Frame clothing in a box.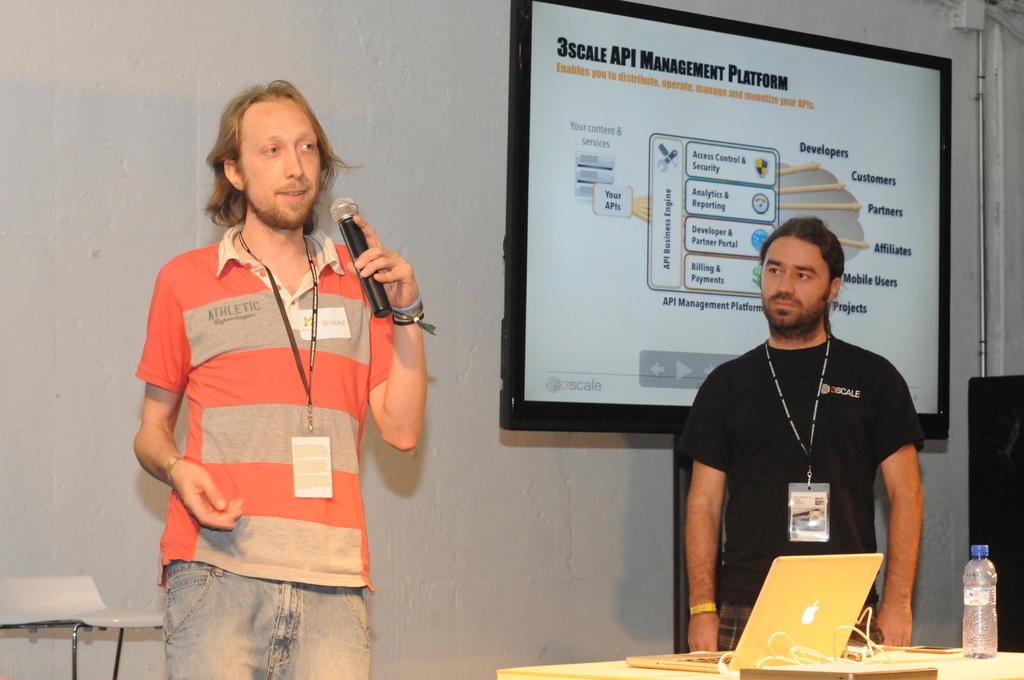
[x1=698, y1=327, x2=924, y2=580].
